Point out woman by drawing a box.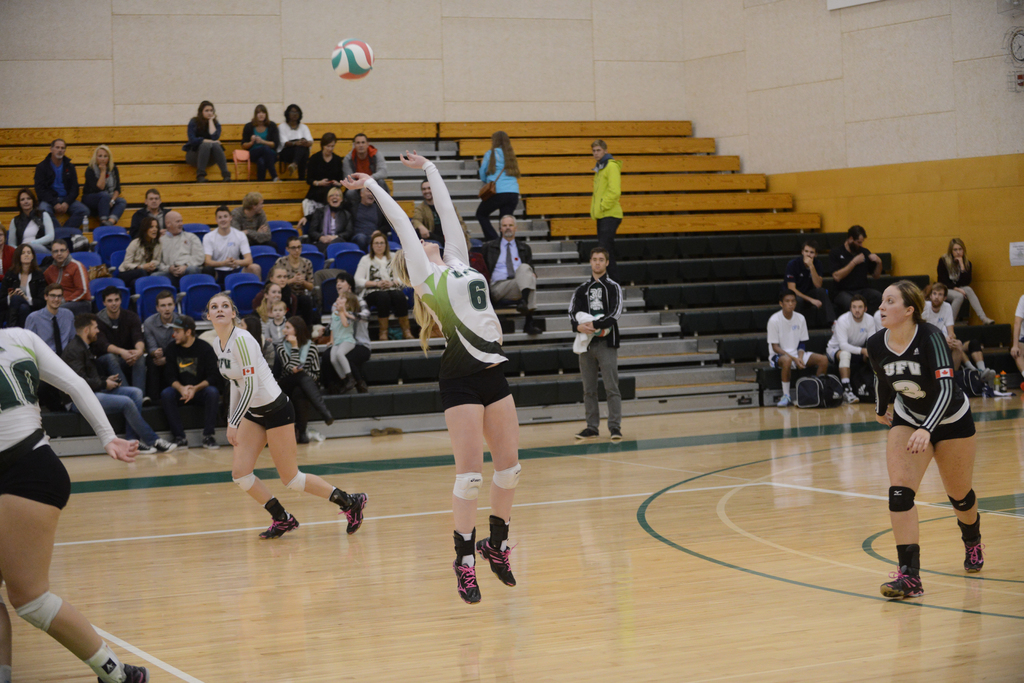
box=[82, 145, 125, 226].
